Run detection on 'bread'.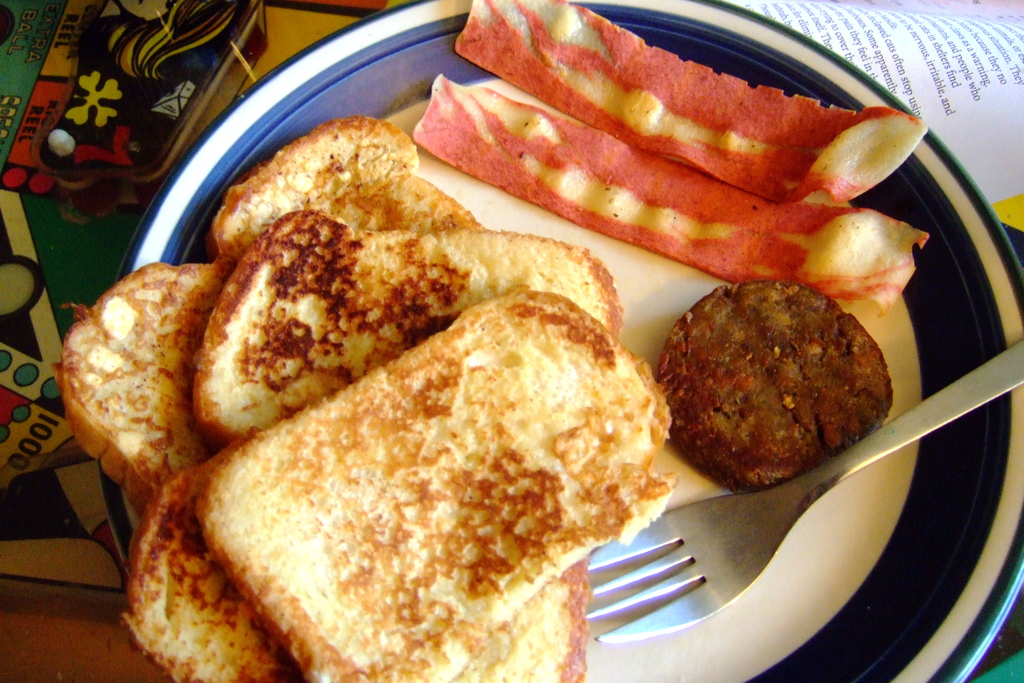
Result: 210:110:484:245.
